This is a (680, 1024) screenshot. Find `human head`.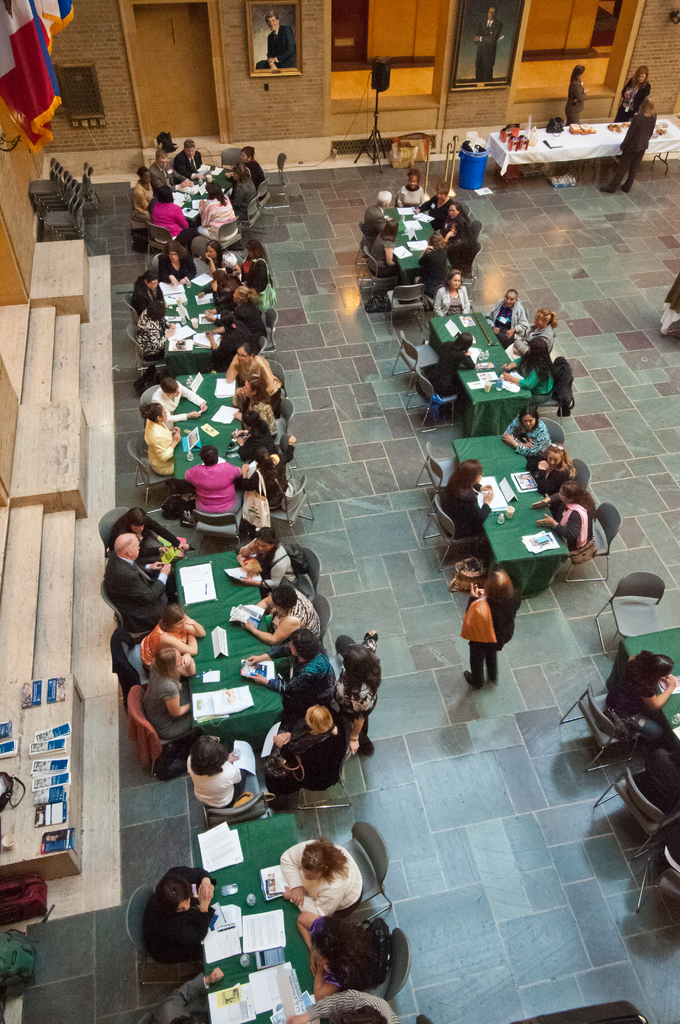
Bounding box: {"left": 142, "top": 269, "right": 158, "bottom": 290}.
